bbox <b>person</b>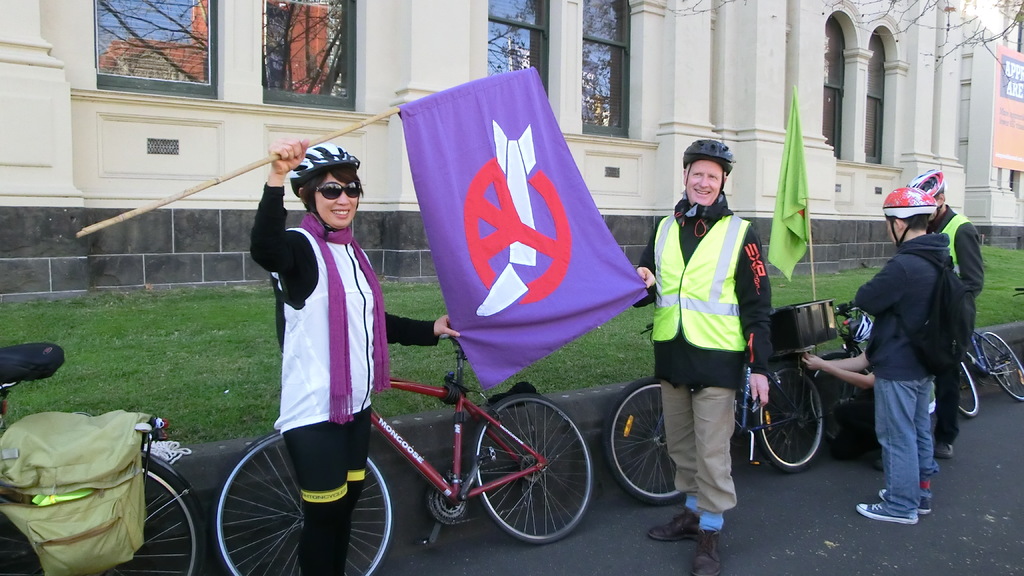
bbox(650, 120, 784, 503)
